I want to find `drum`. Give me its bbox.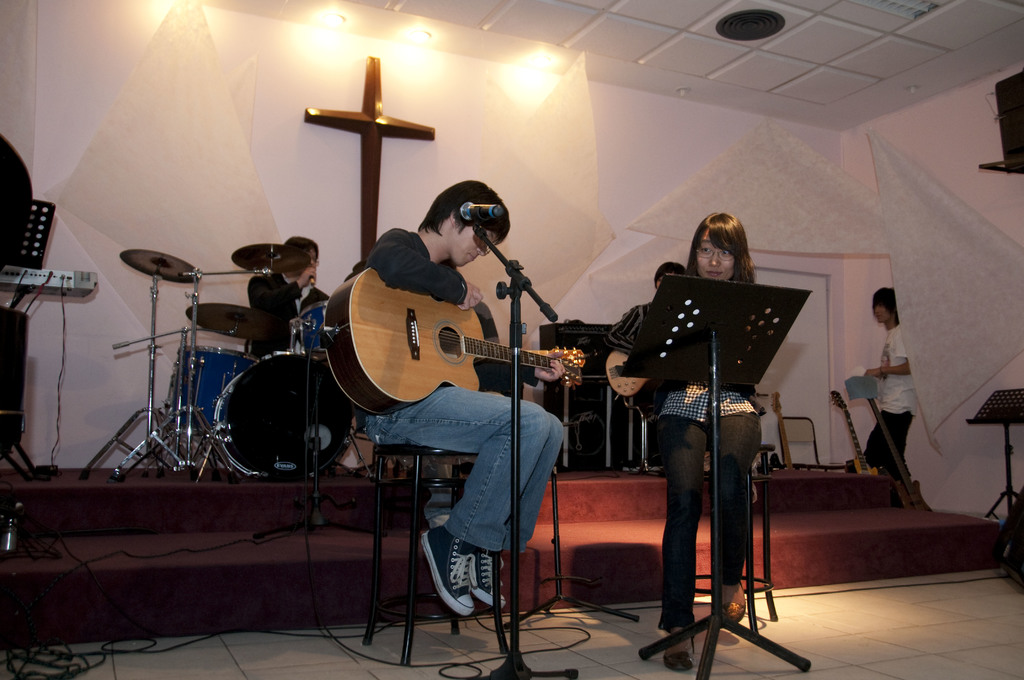
294, 295, 334, 350.
